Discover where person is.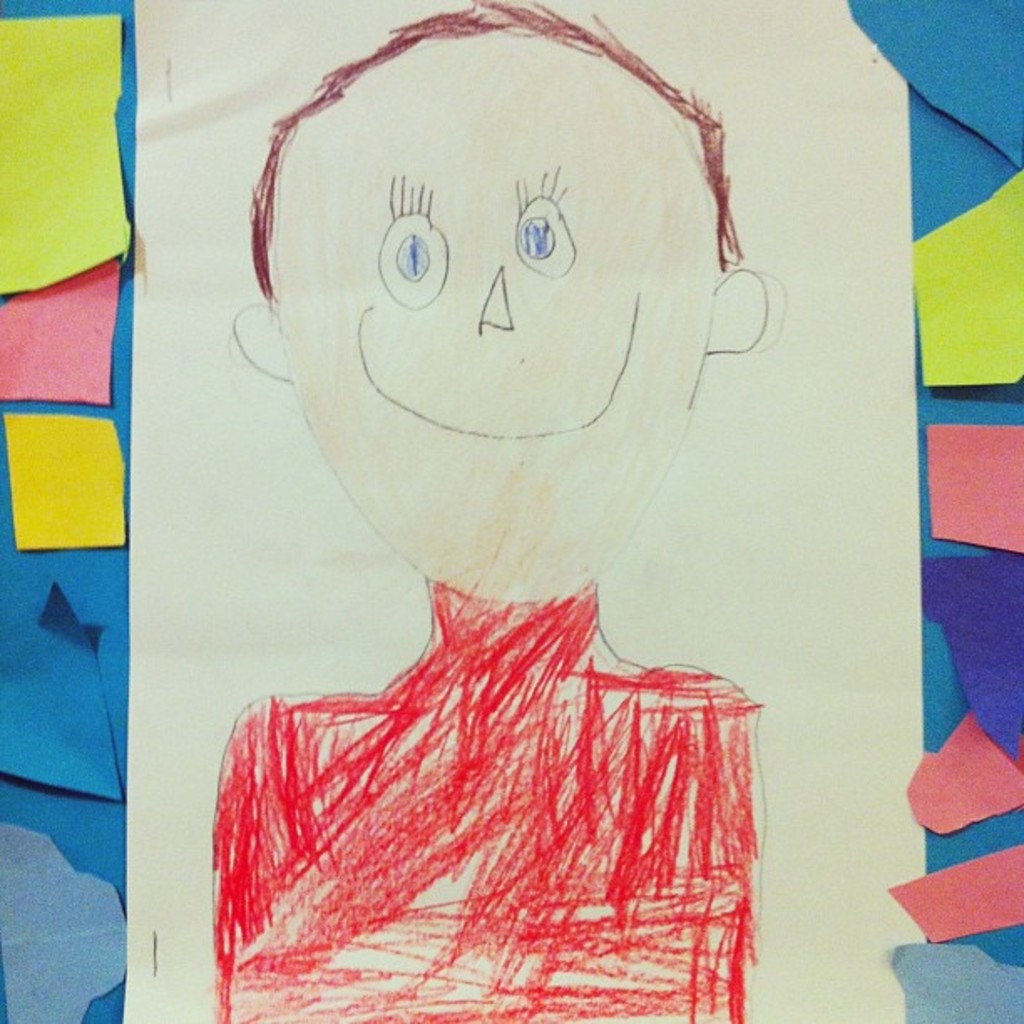
Discovered at locate(109, 0, 848, 996).
